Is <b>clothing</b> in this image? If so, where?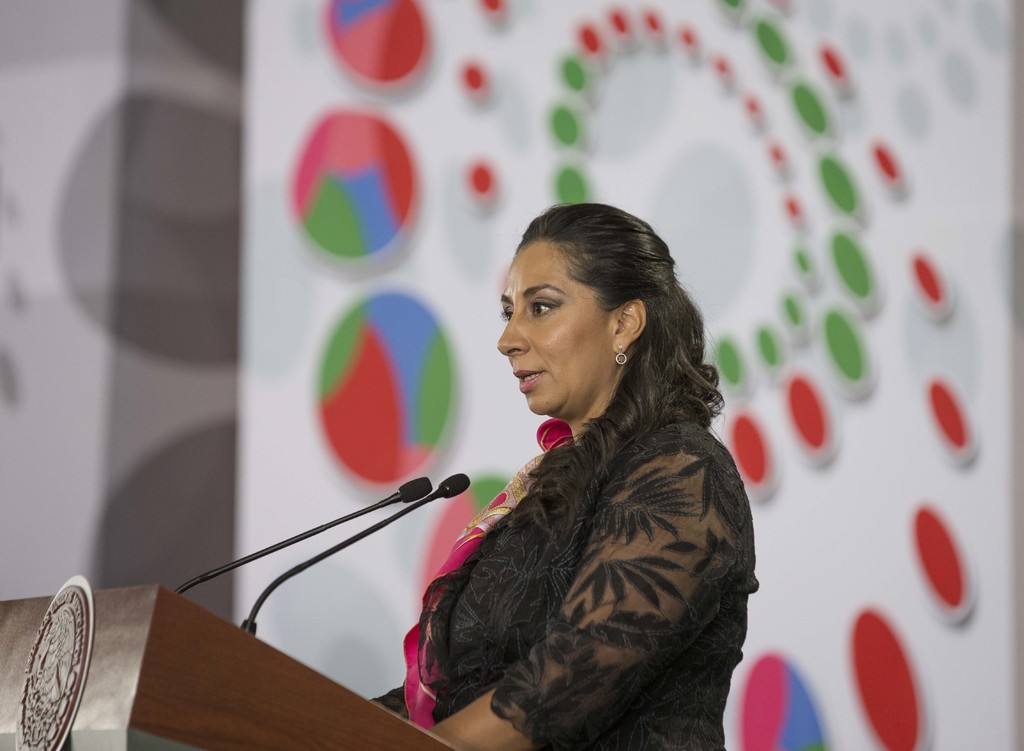
Yes, at l=374, t=417, r=757, b=750.
